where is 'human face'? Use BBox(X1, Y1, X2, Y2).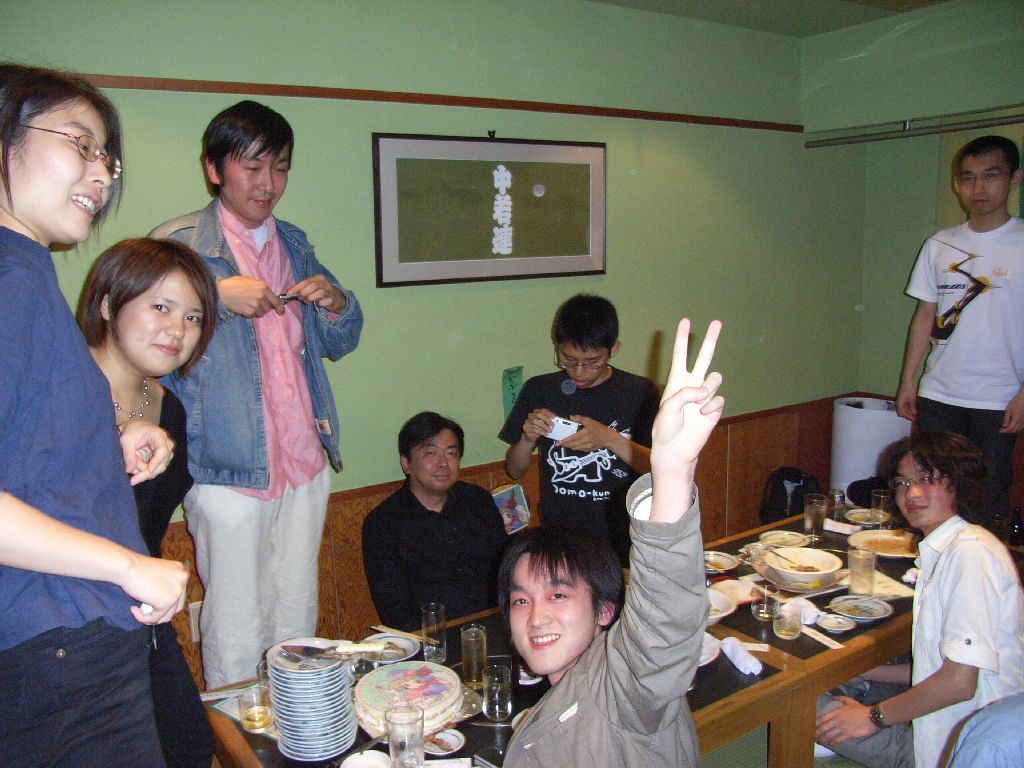
BBox(410, 431, 461, 488).
